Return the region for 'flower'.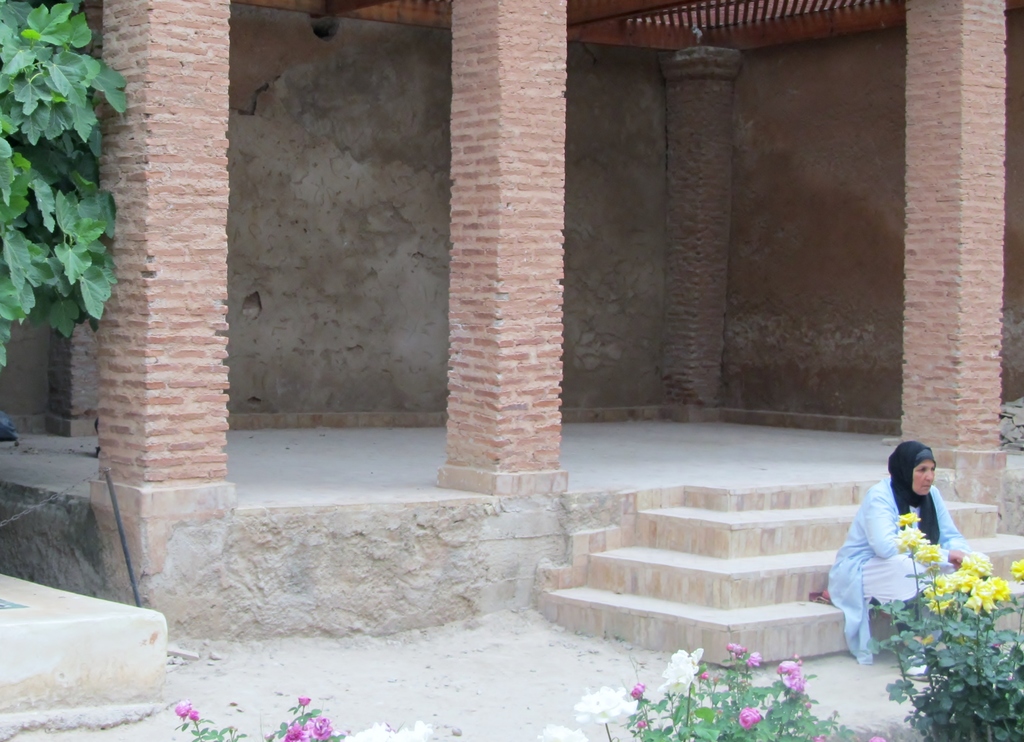
{"x1": 301, "y1": 719, "x2": 335, "y2": 741}.
